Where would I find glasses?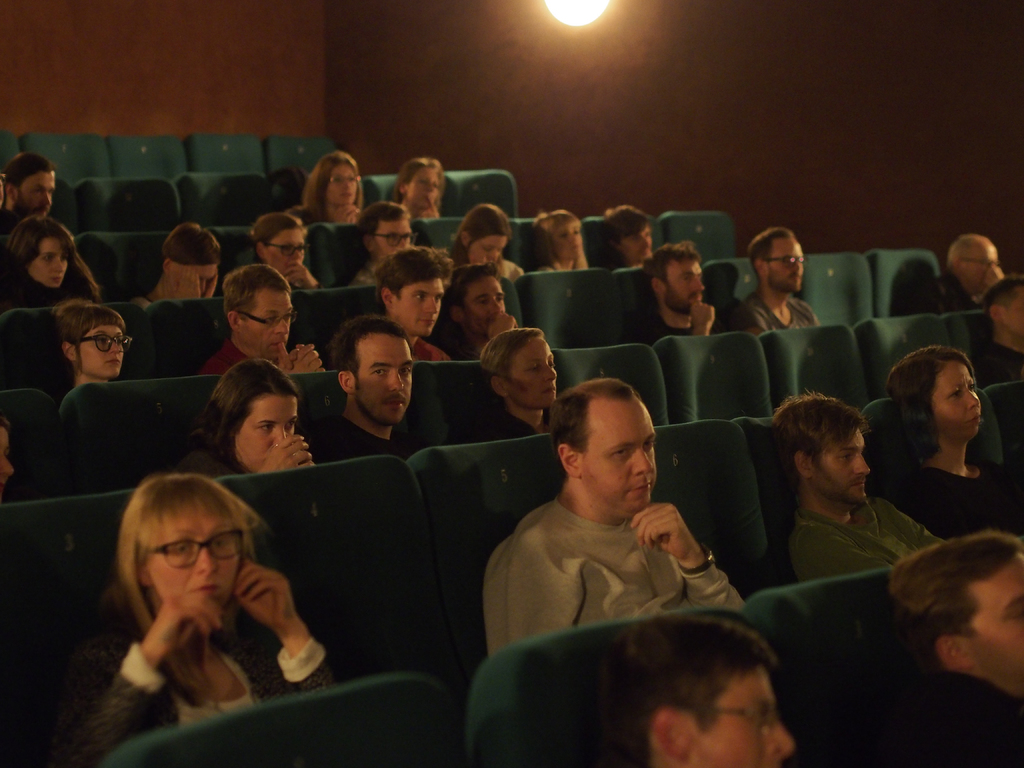
At l=644, t=698, r=797, b=732.
